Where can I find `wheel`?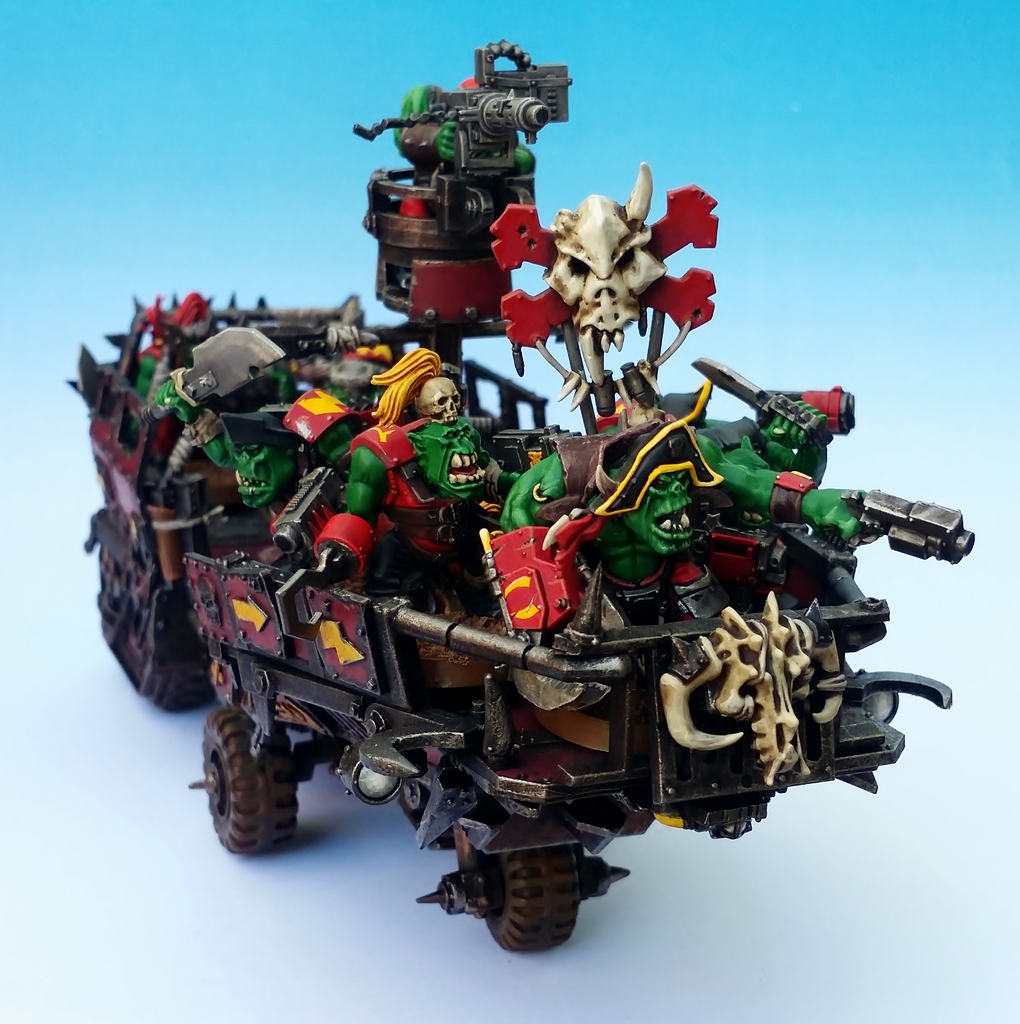
You can find it at select_region(208, 708, 299, 855).
